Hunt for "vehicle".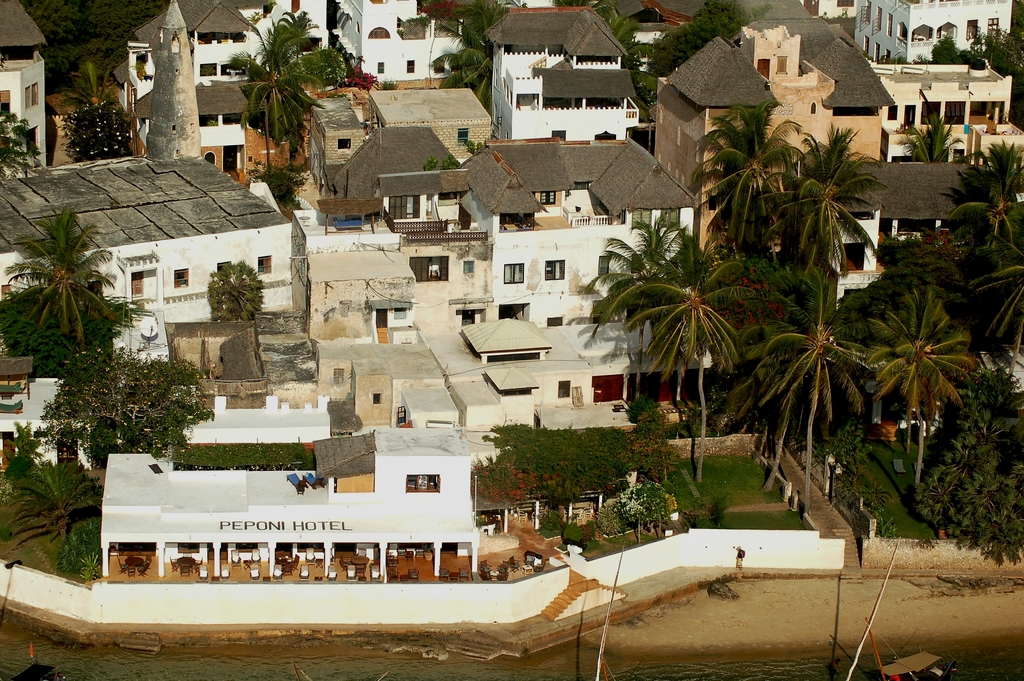
Hunted down at select_region(849, 537, 966, 680).
